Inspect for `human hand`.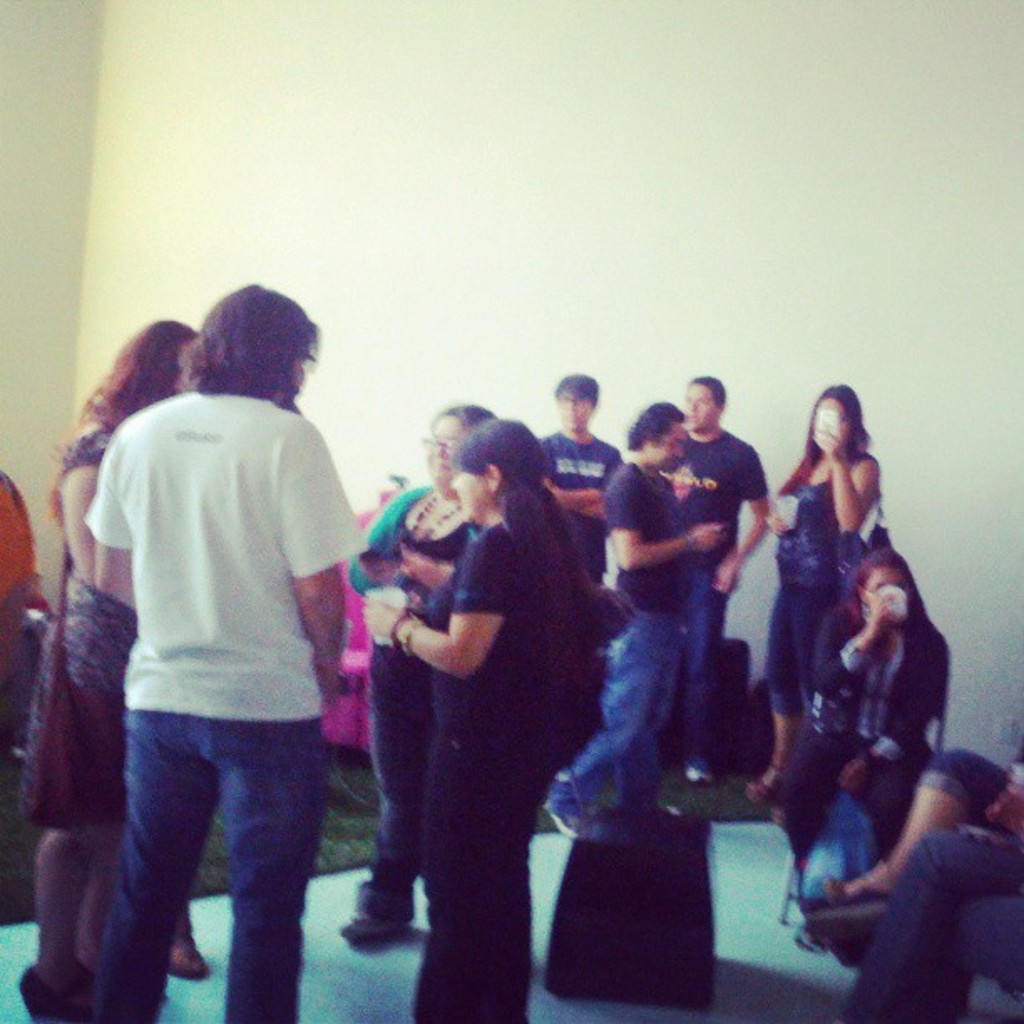
Inspection: l=815, t=427, r=850, b=467.
